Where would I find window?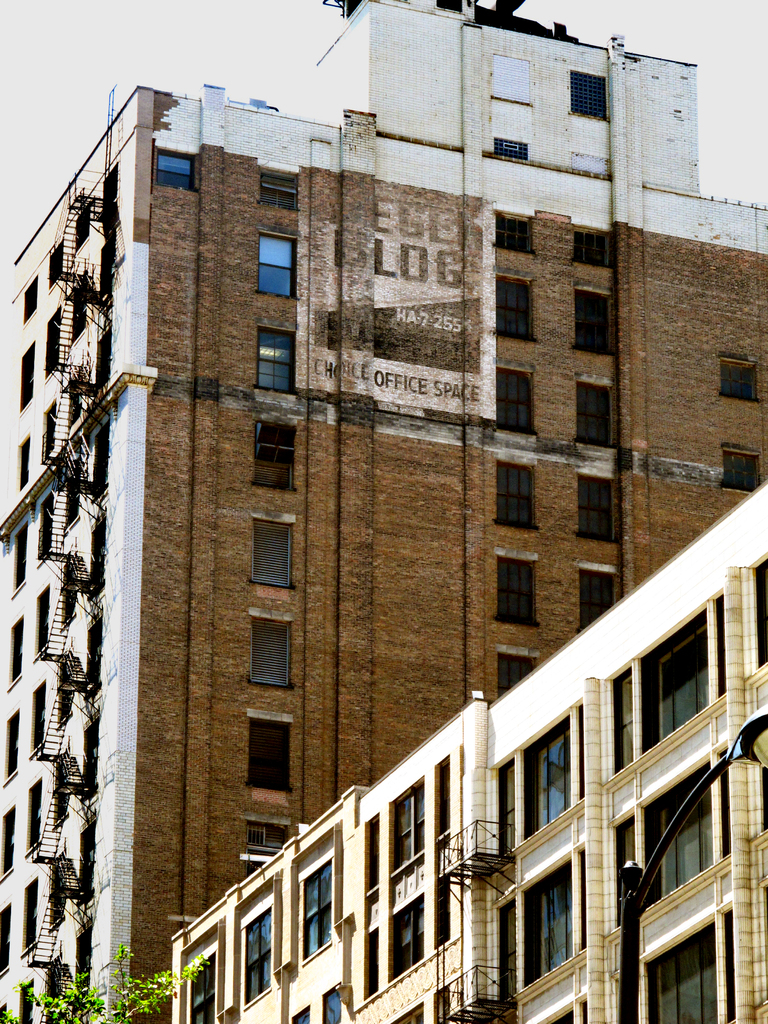
At rect(259, 333, 290, 396).
